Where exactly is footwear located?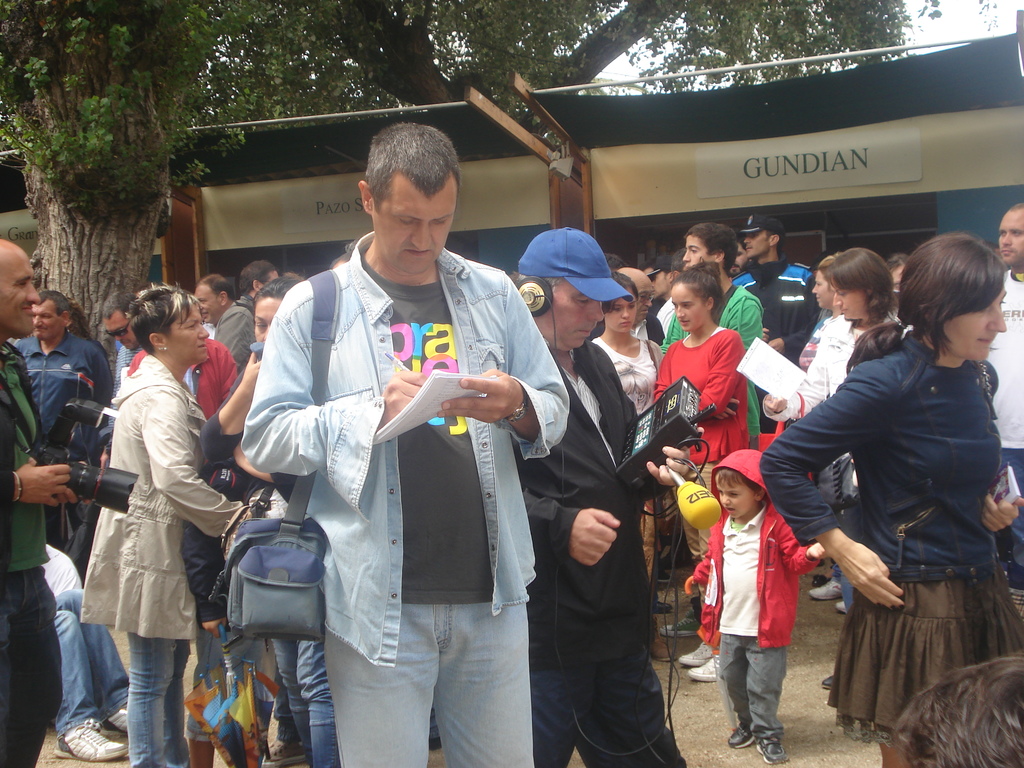
Its bounding box is {"x1": 822, "y1": 675, "x2": 834, "y2": 685}.
